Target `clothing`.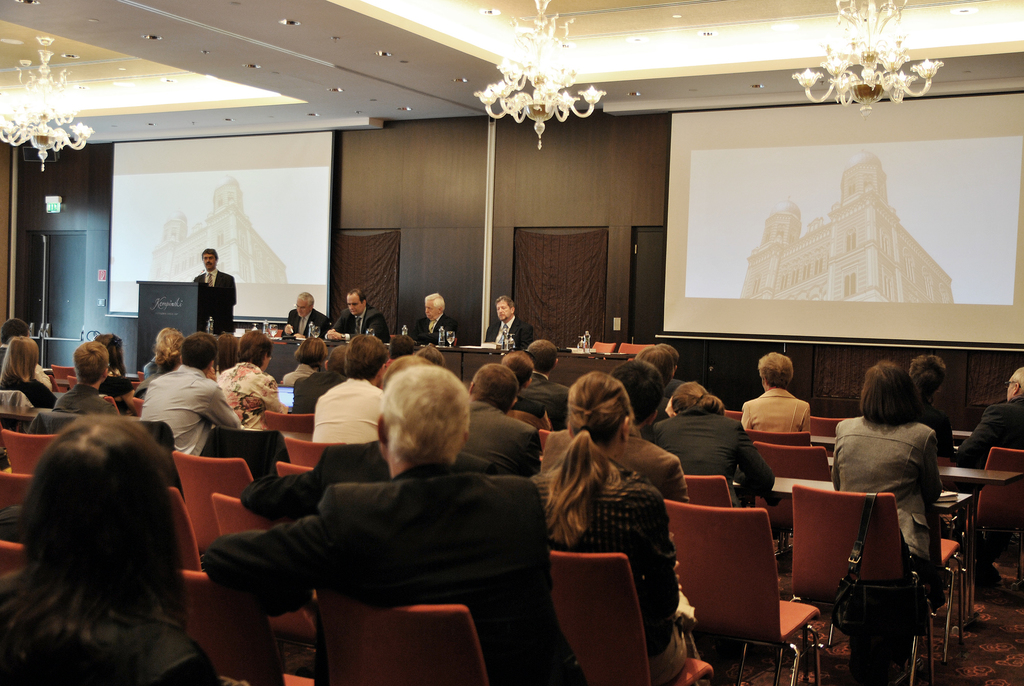
Target region: 200/462/603/685.
